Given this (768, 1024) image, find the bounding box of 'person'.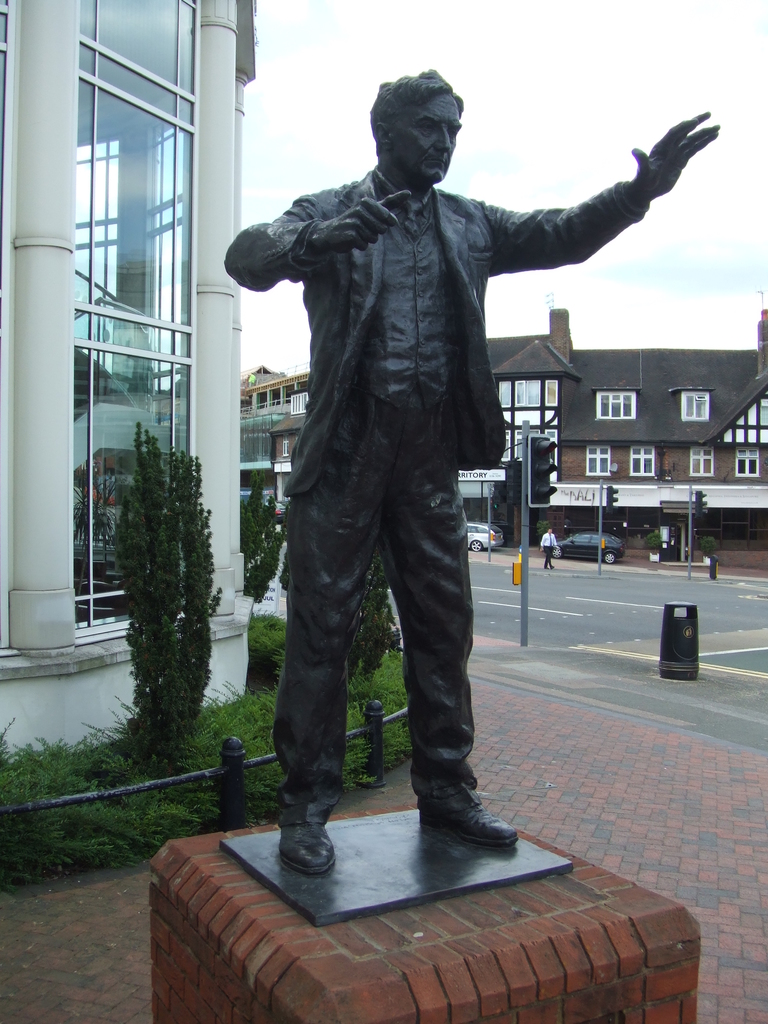
{"x1": 537, "y1": 528, "x2": 556, "y2": 573}.
